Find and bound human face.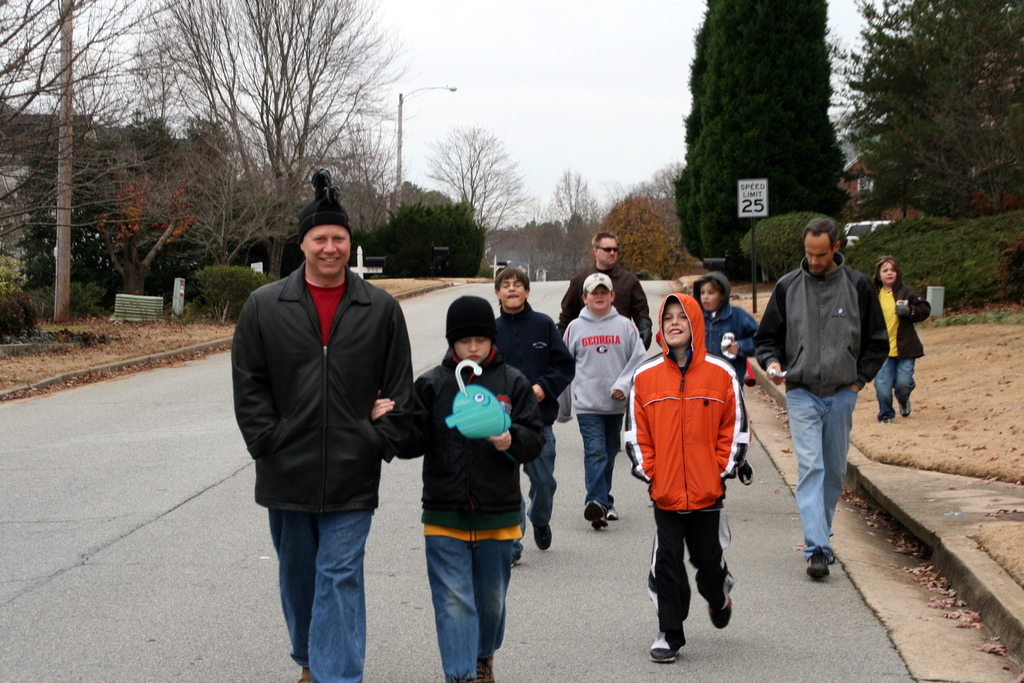
Bound: 457 338 493 362.
